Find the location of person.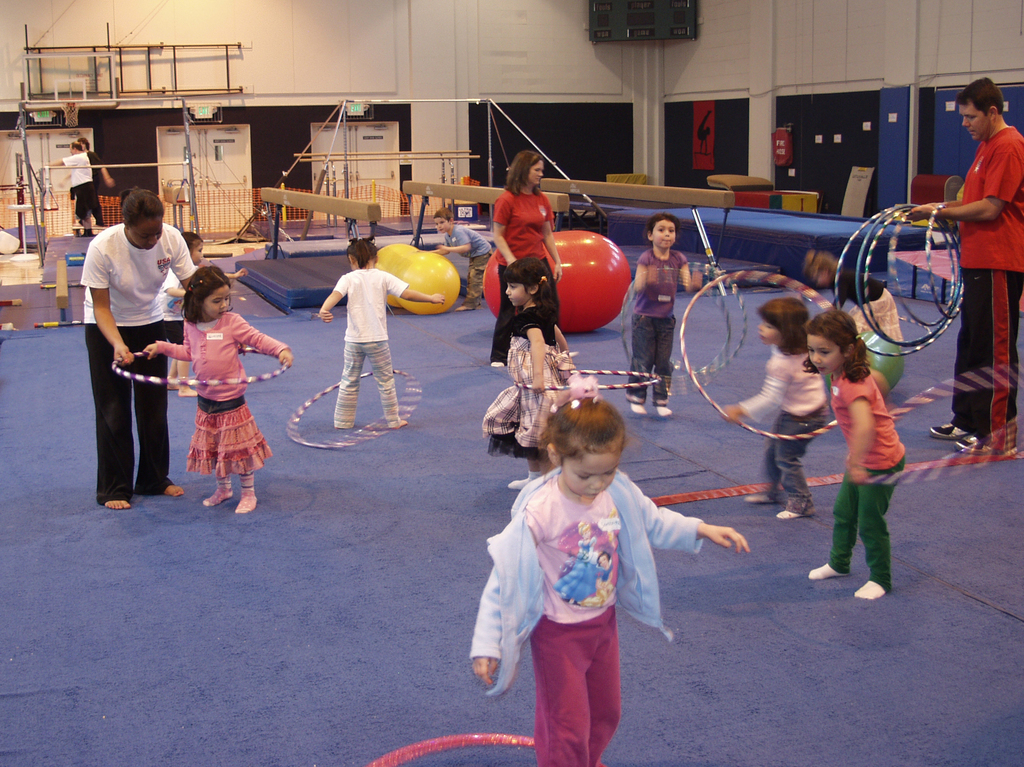
Location: pyautogui.locateOnScreen(901, 74, 1023, 458).
